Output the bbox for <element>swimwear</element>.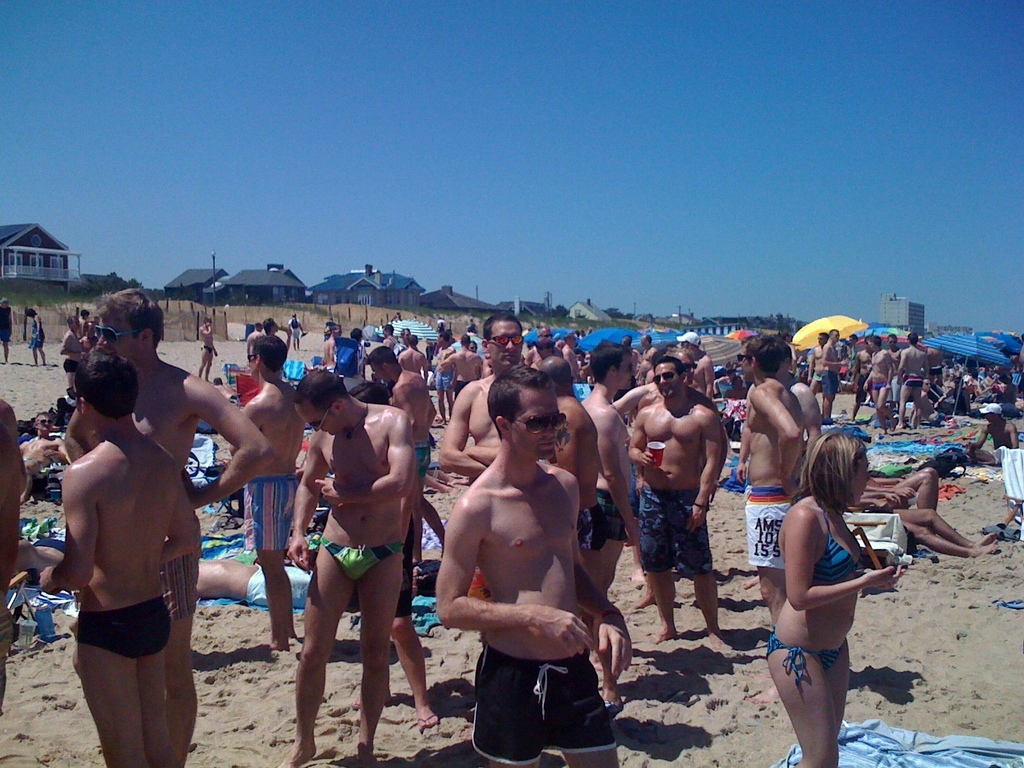
l=60, t=359, r=74, b=372.
